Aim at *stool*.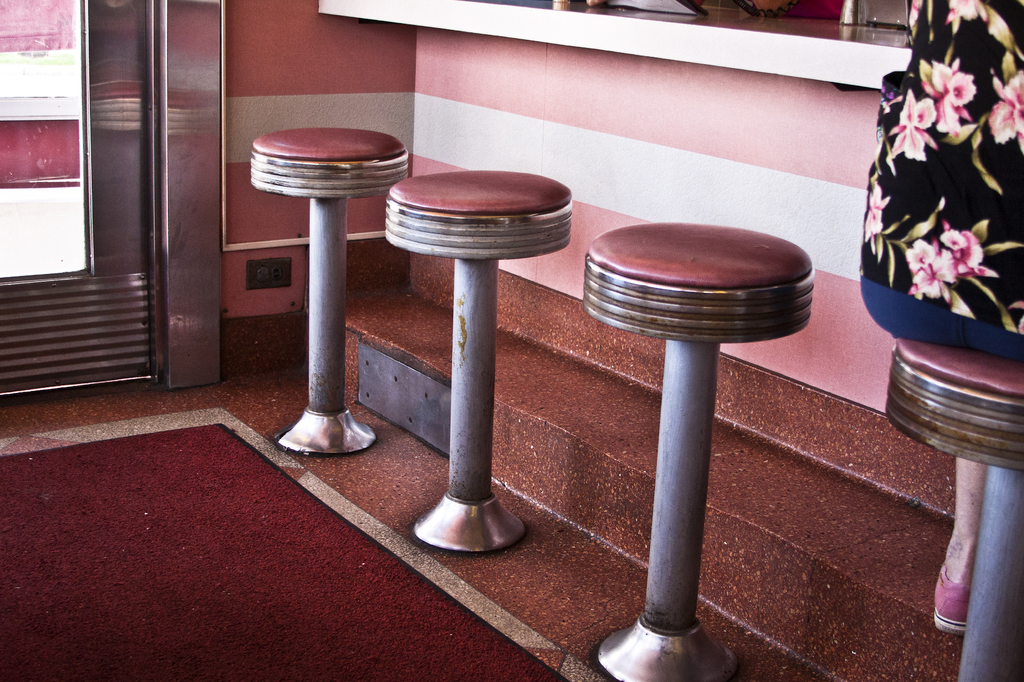
Aimed at [579,218,813,681].
